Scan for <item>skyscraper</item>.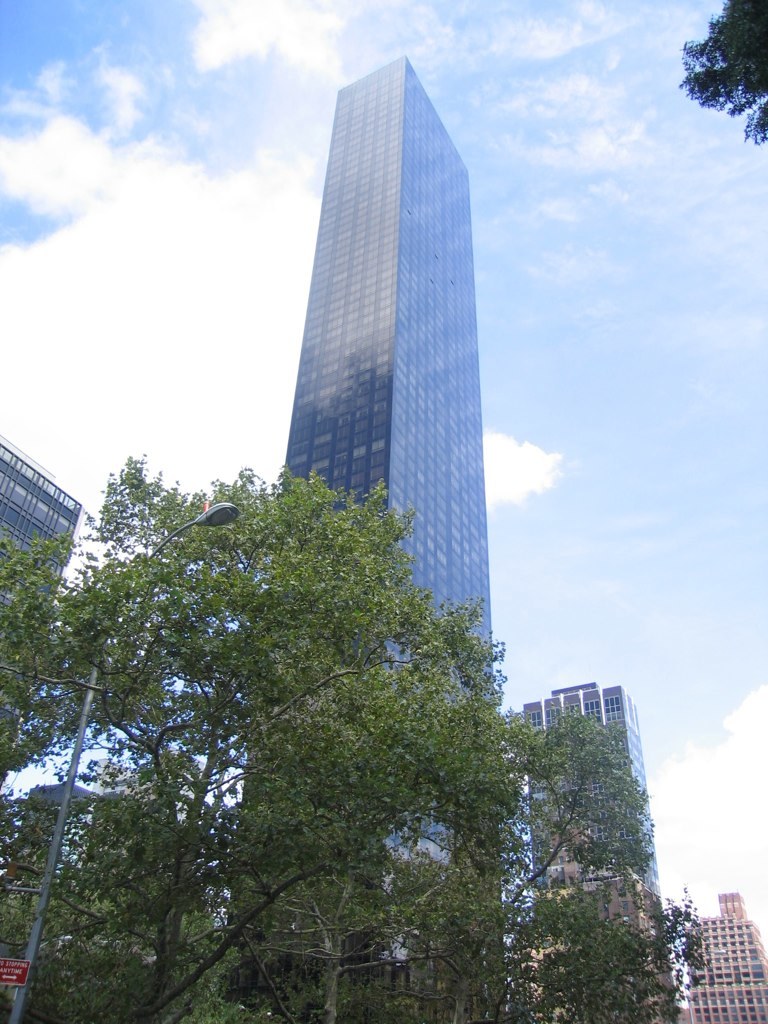
Scan result: box(673, 878, 767, 1023).
